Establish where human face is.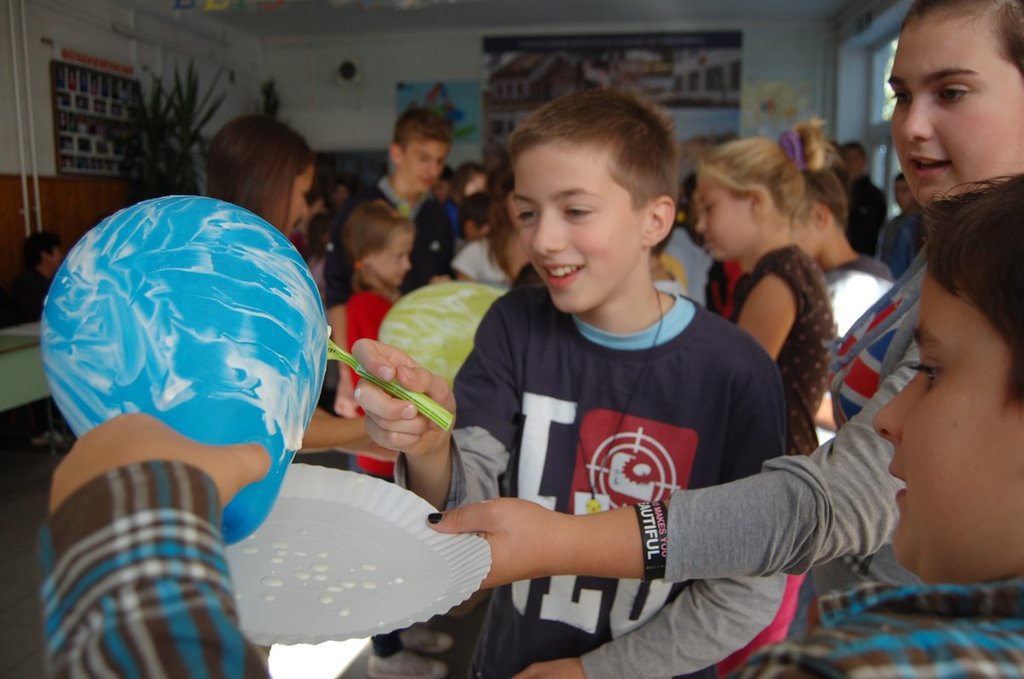
Established at 891 3 1014 209.
